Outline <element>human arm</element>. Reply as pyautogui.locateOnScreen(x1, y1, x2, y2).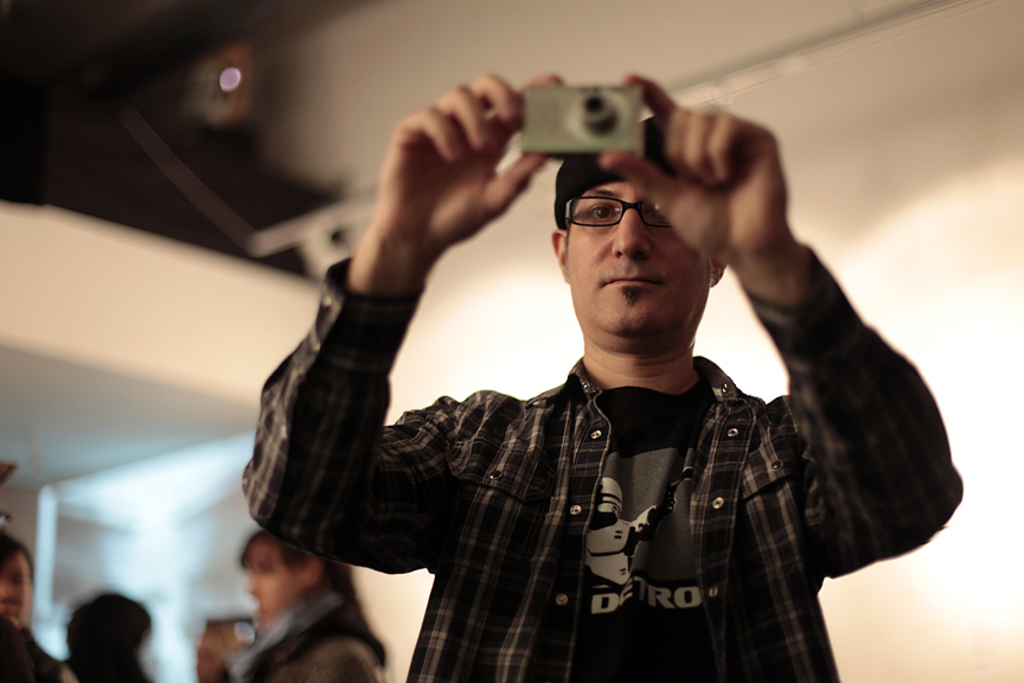
pyautogui.locateOnScreen(590, 59, 972, 596).
